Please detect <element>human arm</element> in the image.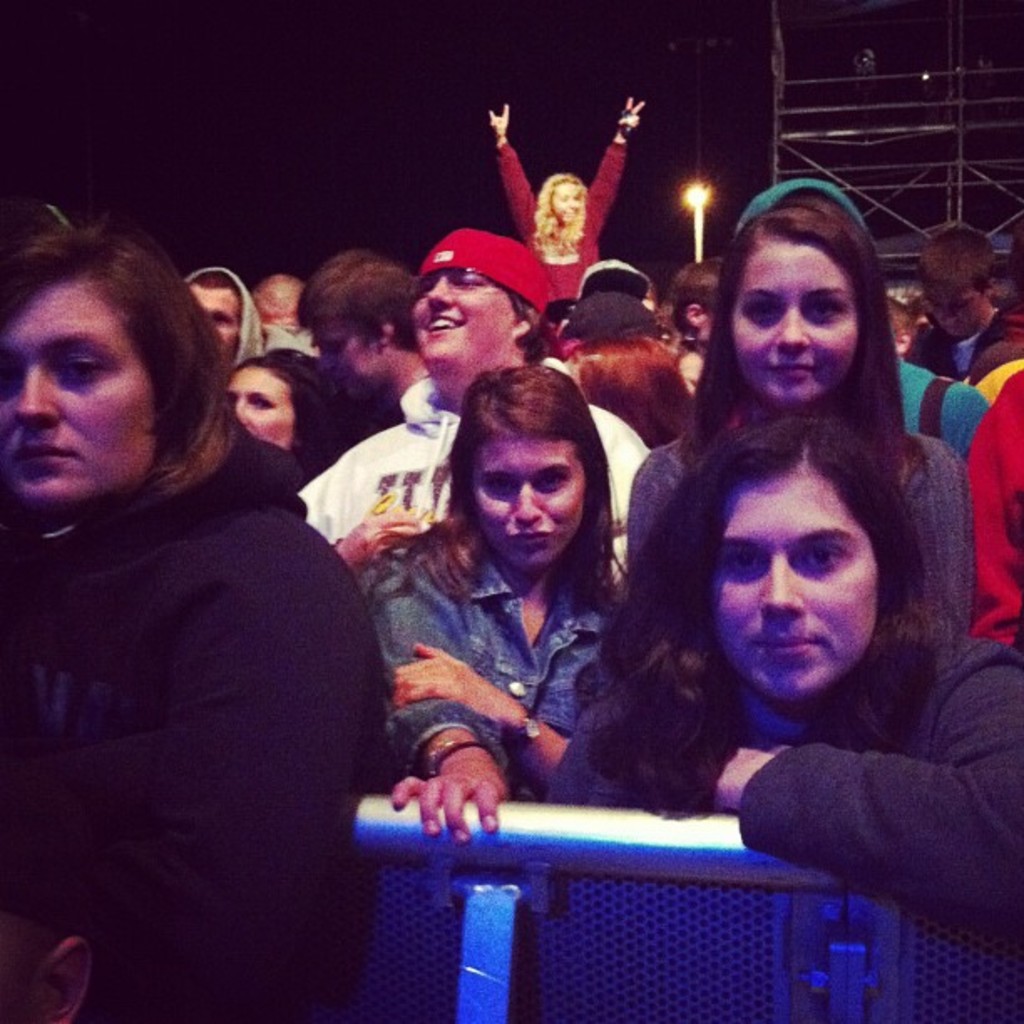
x1=714 y1=703 x2=991 y2=944.
